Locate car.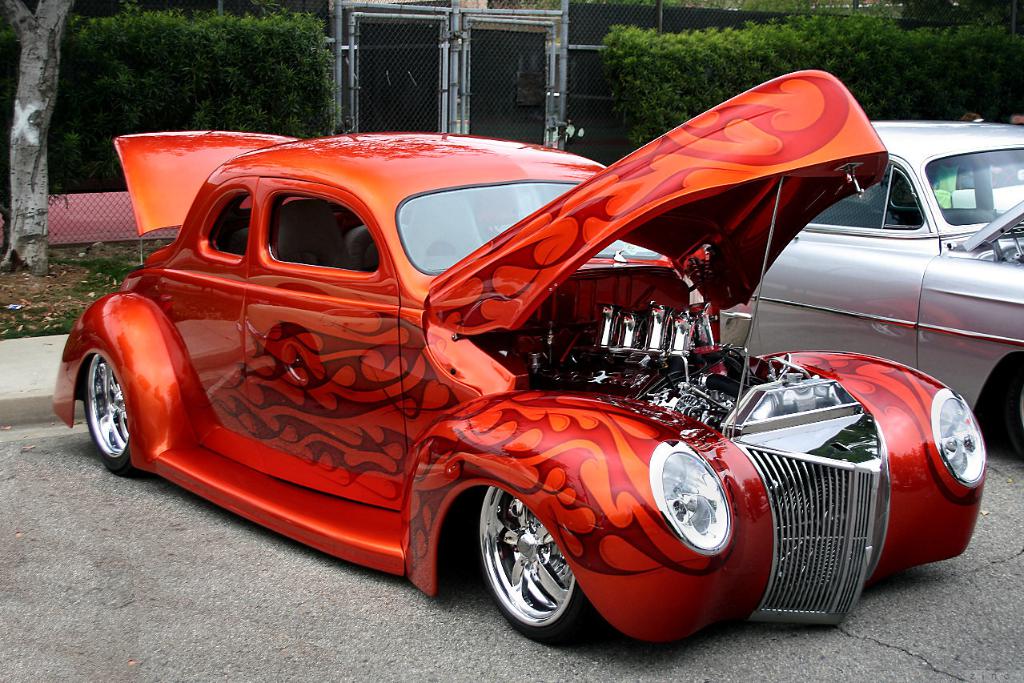
Bounding box: bbox(72, 102, 993, 643).
